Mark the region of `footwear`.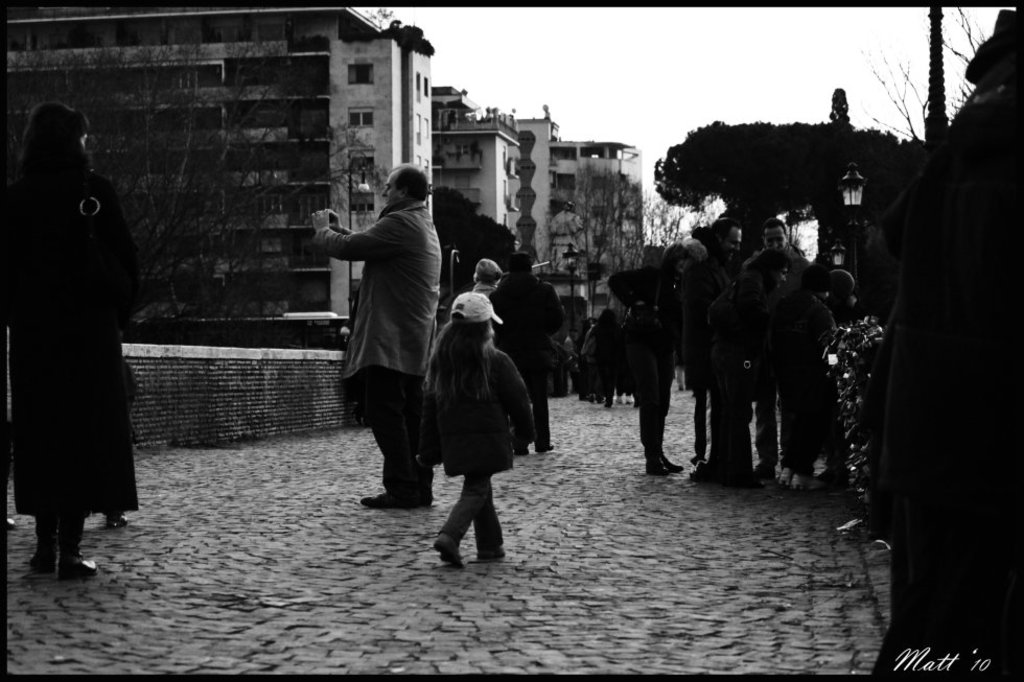
Region: [left=660, top=454, right=683, bottom=475].
